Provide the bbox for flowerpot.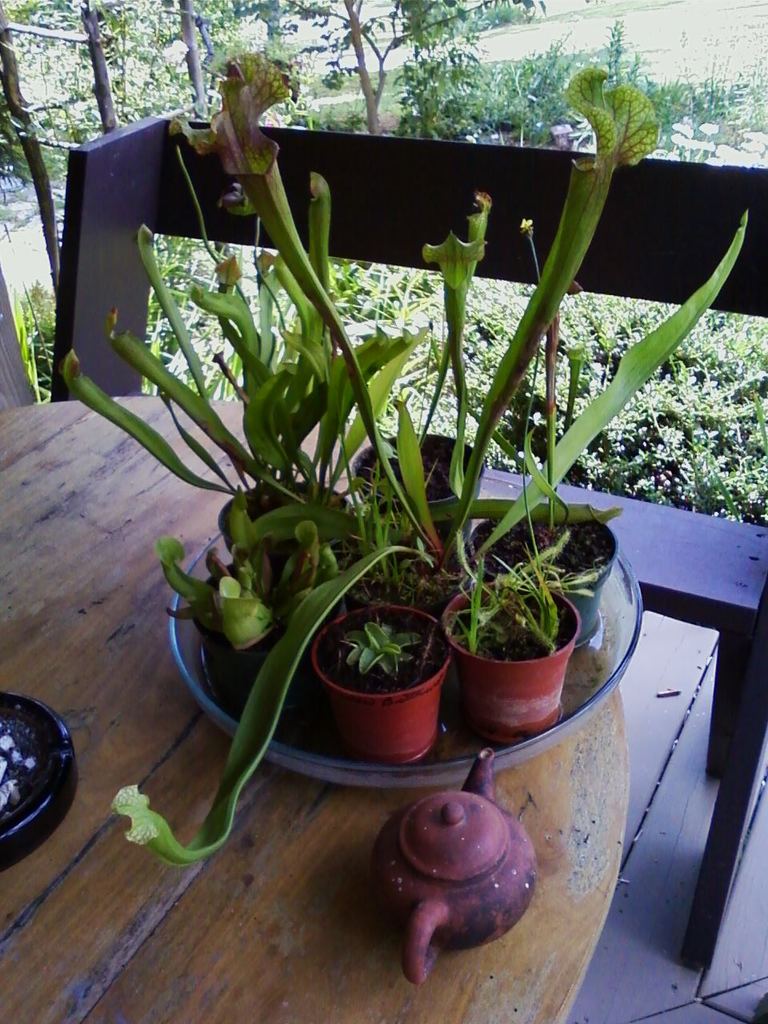
rect(470, 506, 623, 644).
